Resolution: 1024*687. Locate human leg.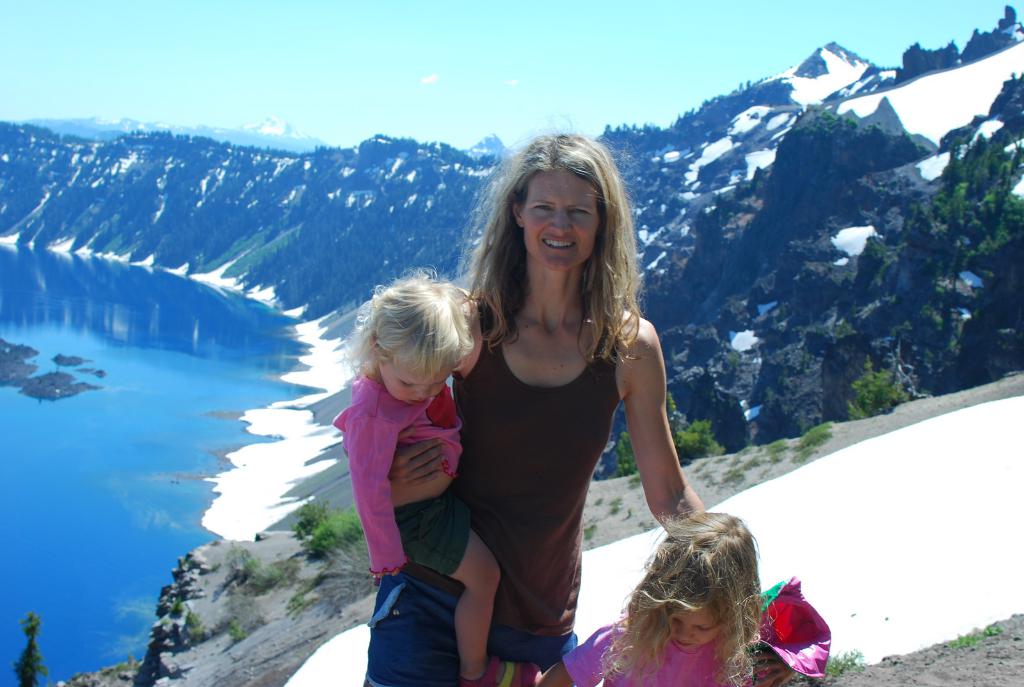
x1=407 y1=494 x2=501 y2=681.
